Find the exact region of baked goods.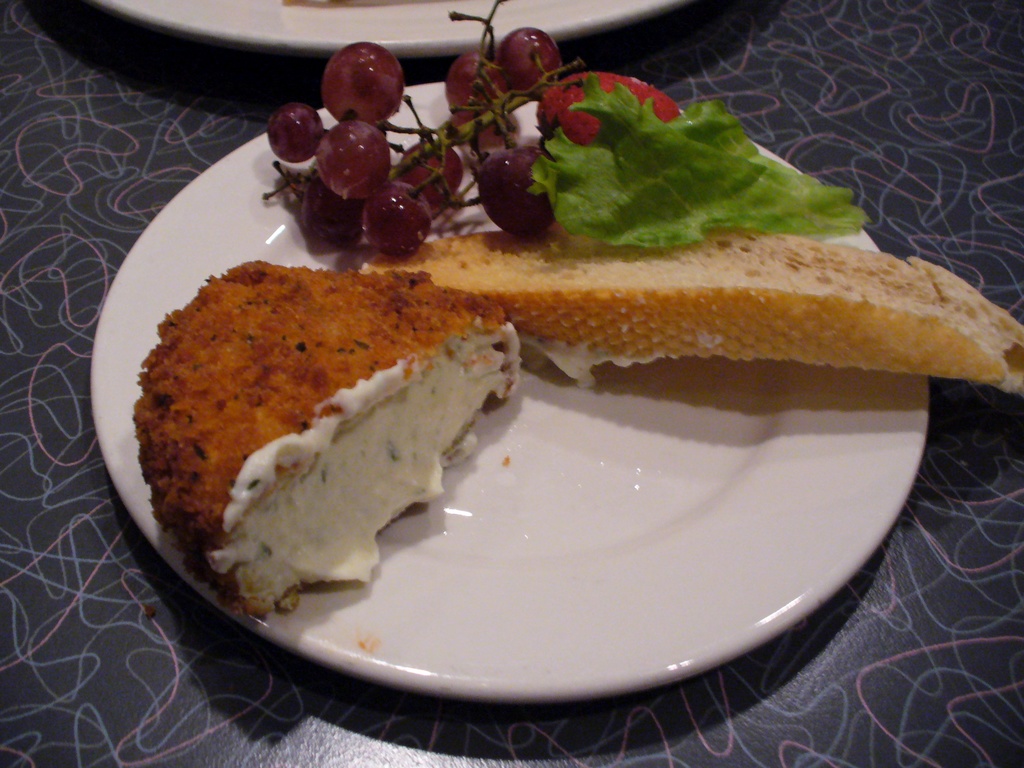
Exact region: box(357, 220, 1023, 396).
